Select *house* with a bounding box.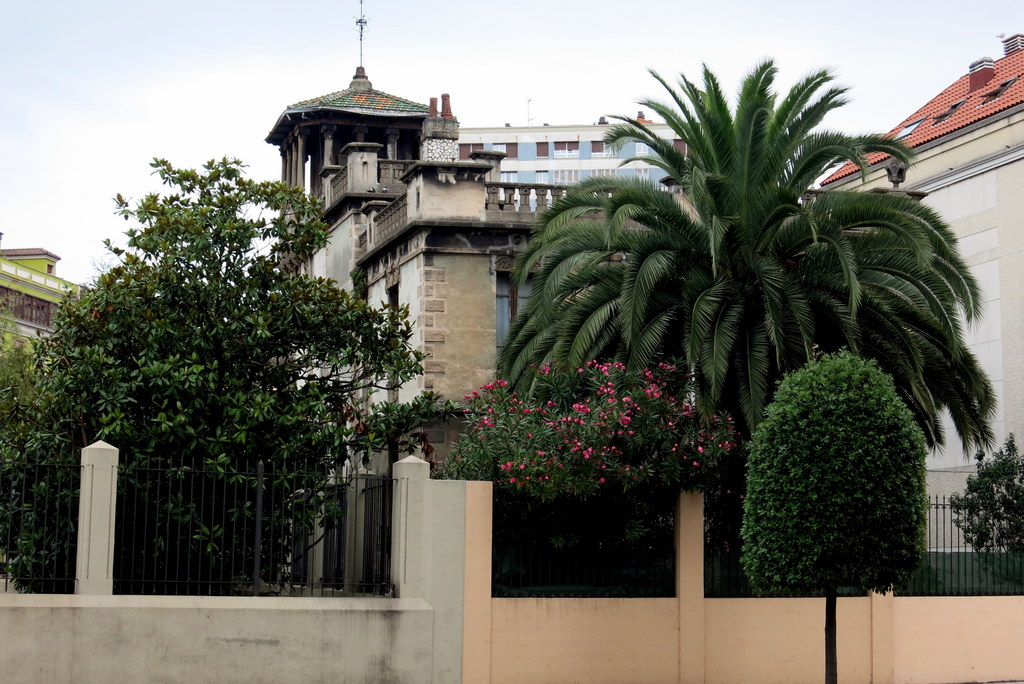
{"x1": 438, "y1": 103, "x2": 763, "y2": 461}.
